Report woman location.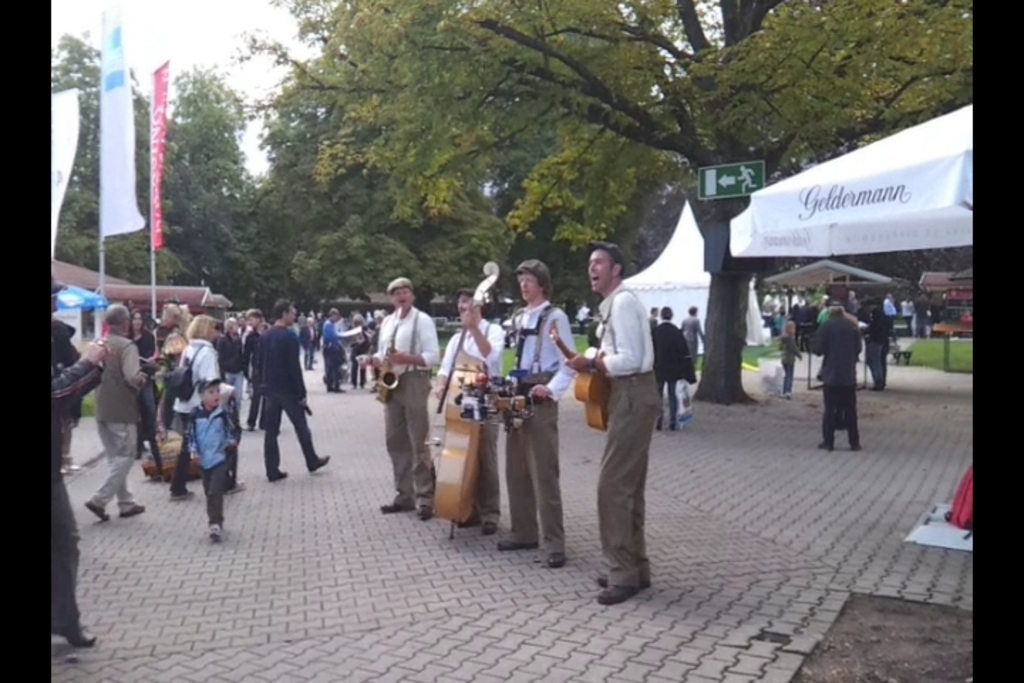
Report: {"x1": 161, "y1": 319, "x2": 223, "y2": 502}.
